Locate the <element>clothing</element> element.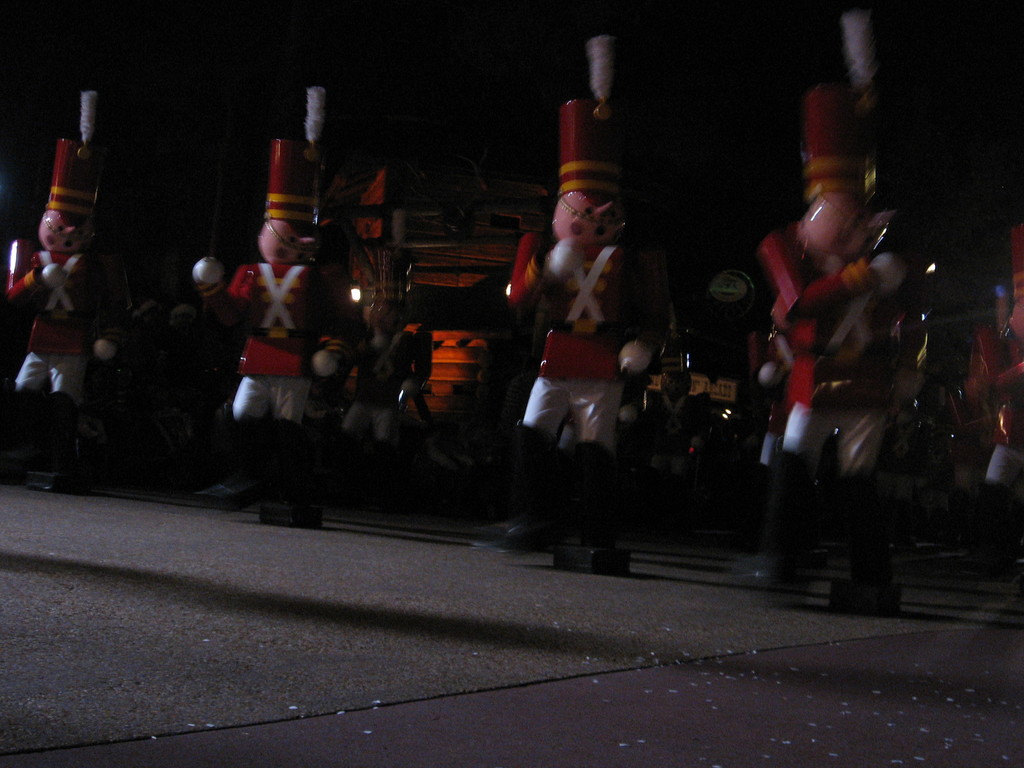
Element bbox: select_region(623, 392, 712, 478).
